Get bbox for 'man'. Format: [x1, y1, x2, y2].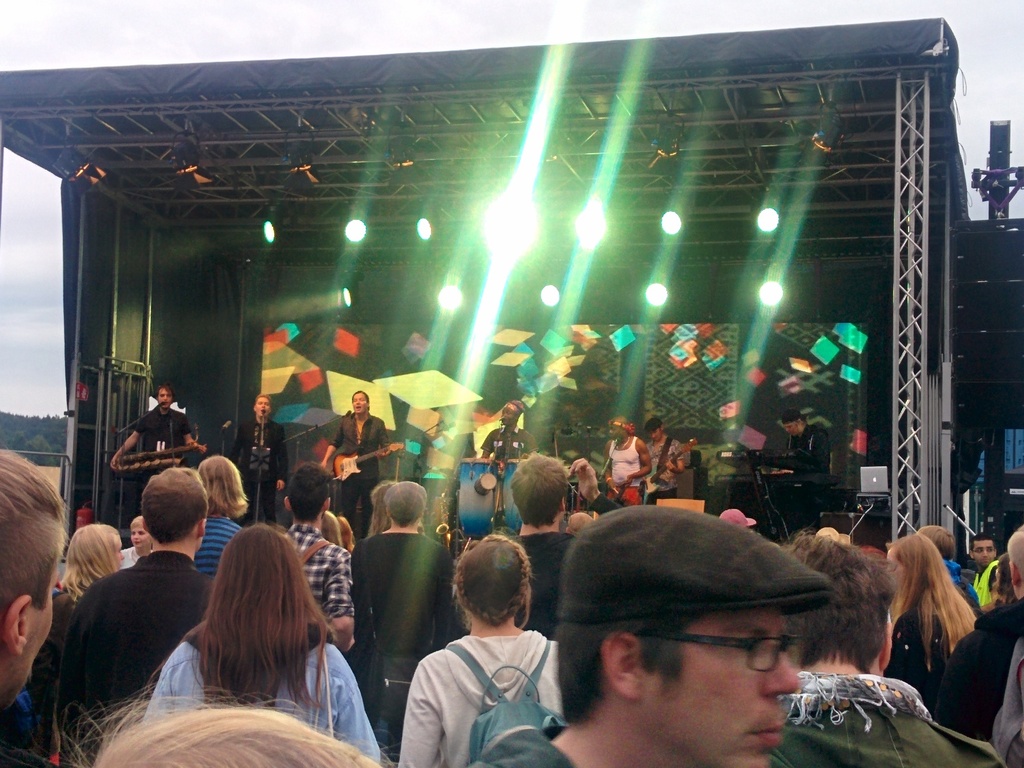
[387, 559, 564, 767].
